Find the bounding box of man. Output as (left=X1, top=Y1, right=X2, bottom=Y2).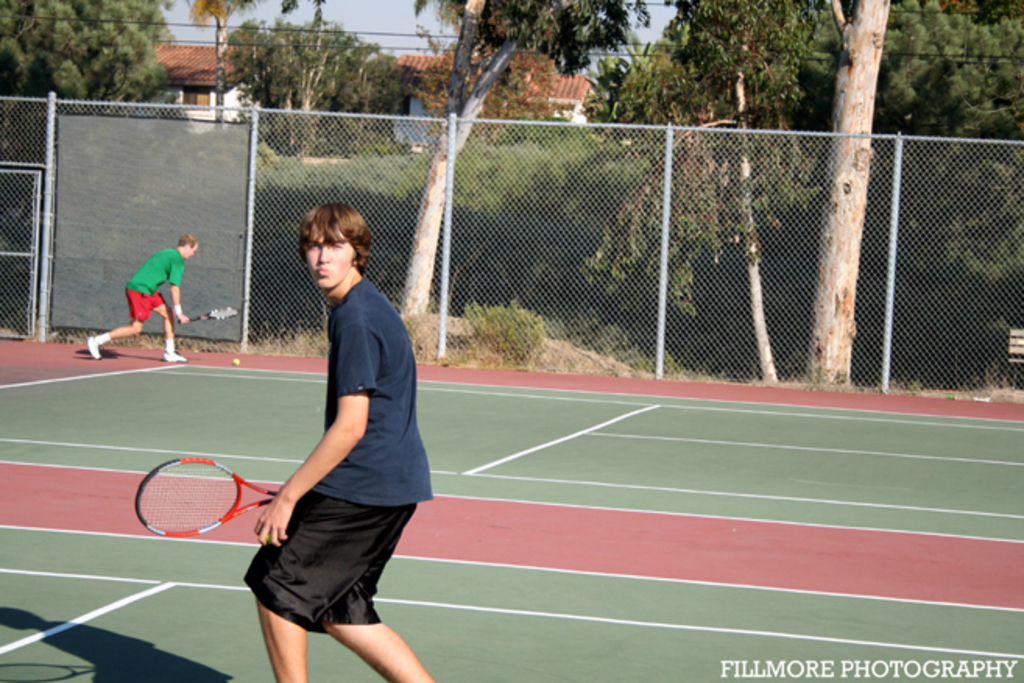
(left=243, top=209, right=460, bottom=681).
